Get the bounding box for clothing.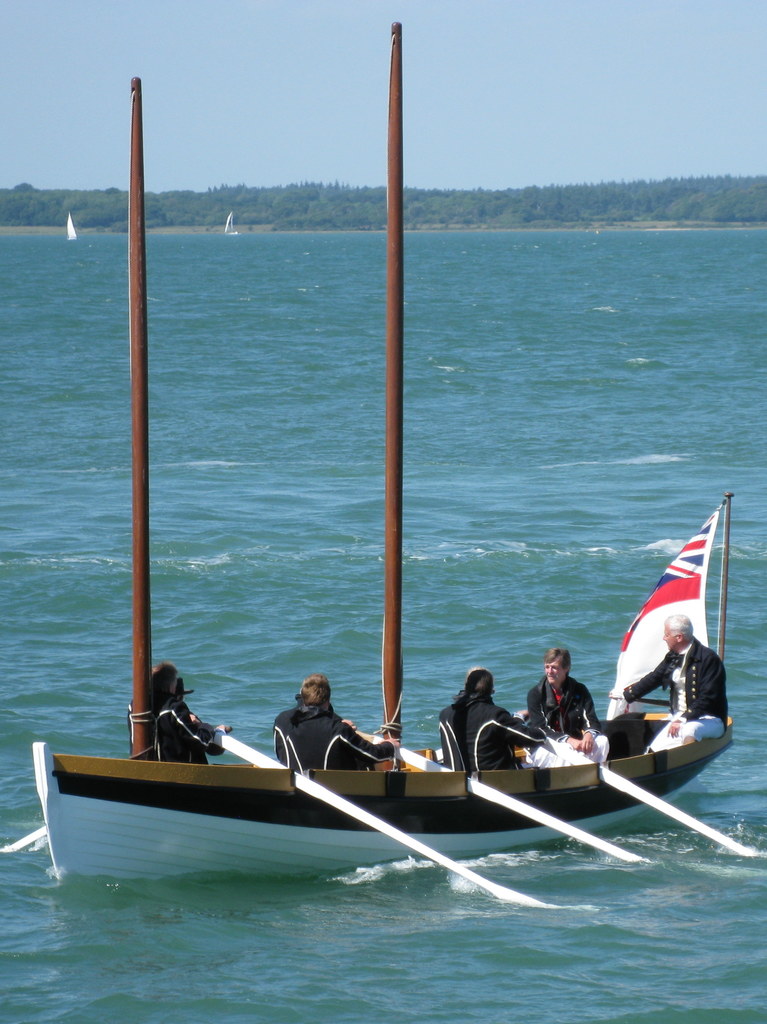
bbox=[537, 660, 618, 751].
